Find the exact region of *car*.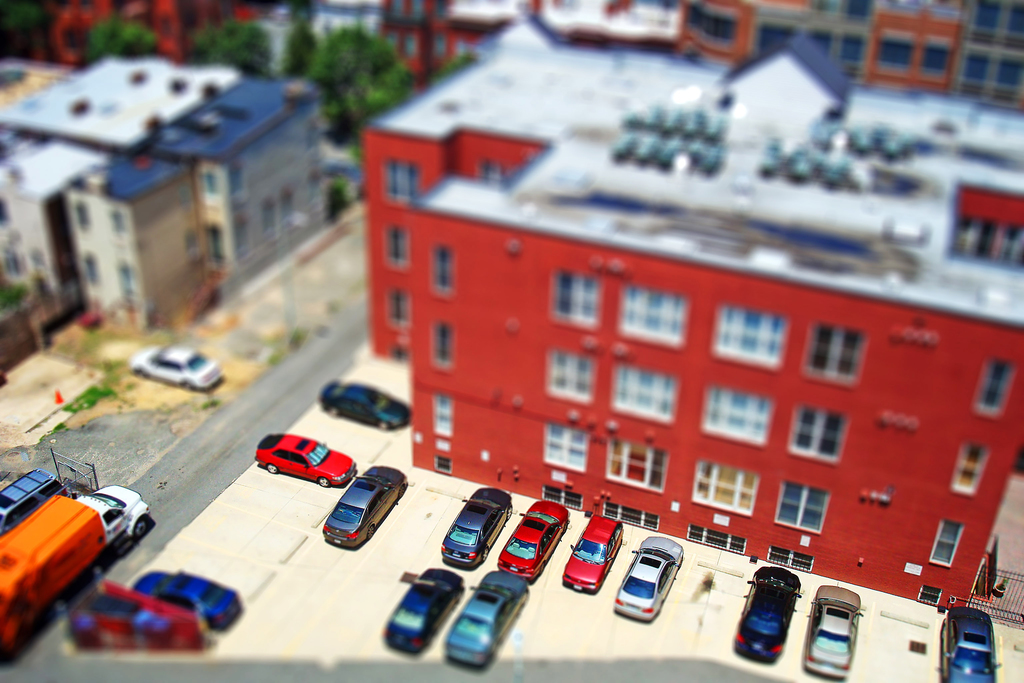
Exact region: BBox(804, 582, 865, 682).
